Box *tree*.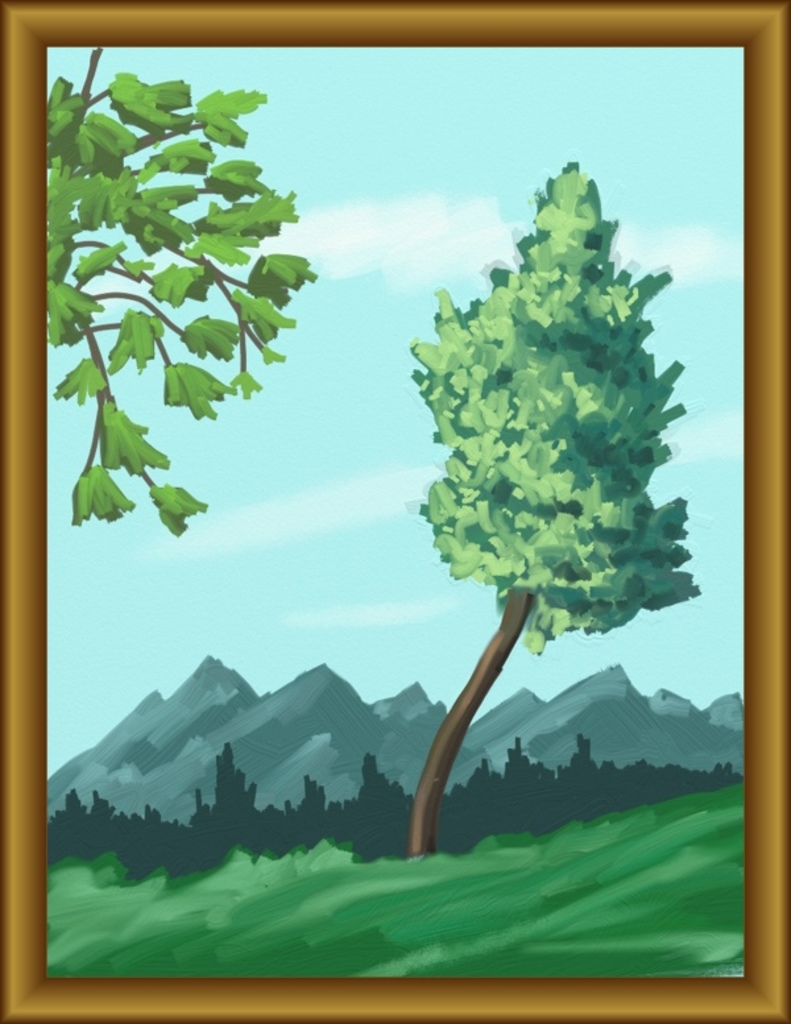
(left=45, top=40, right=320, bottom=534).
